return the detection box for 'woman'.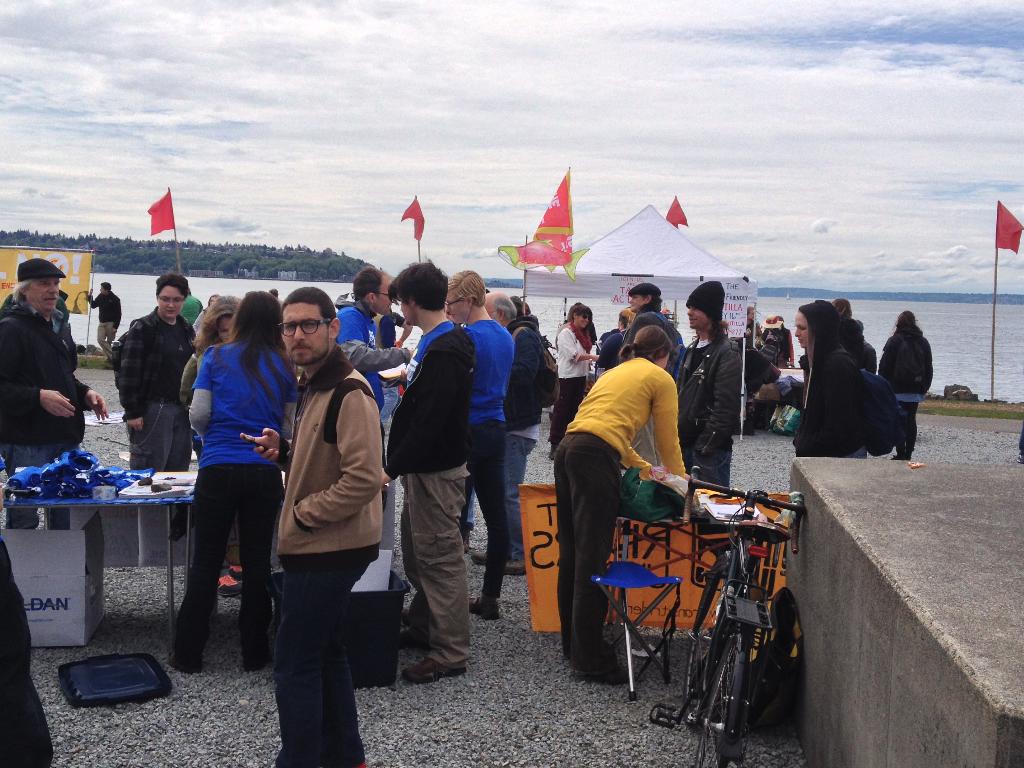
select_region(186, 291, 296, 673).
